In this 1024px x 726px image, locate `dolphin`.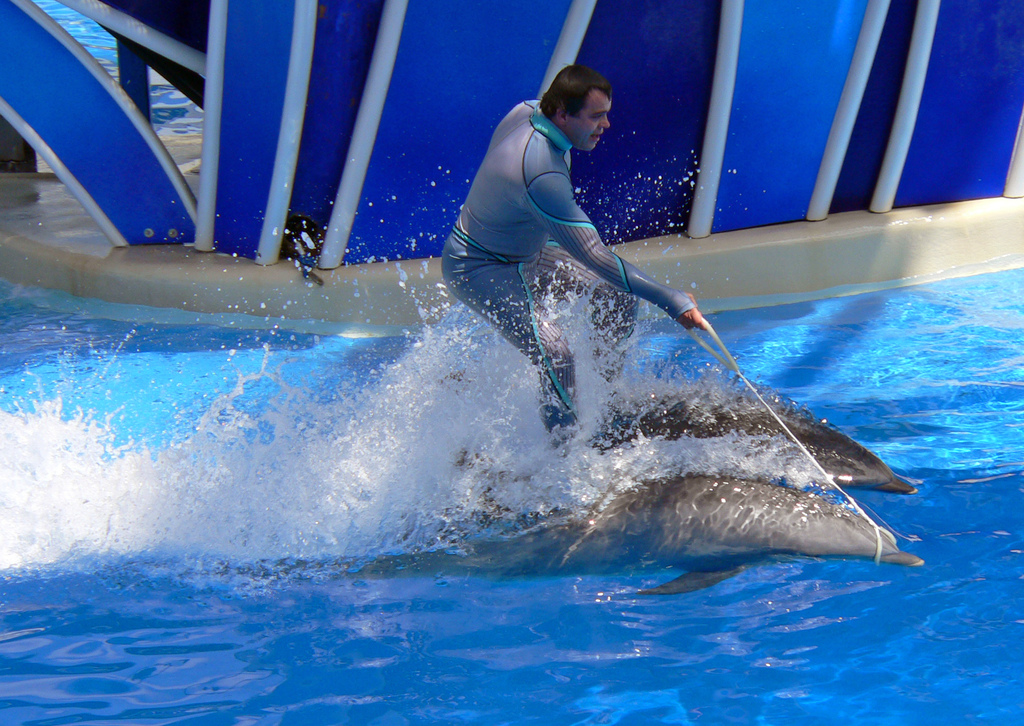
Bounding box: BBox(481, 396, 929, 503).
